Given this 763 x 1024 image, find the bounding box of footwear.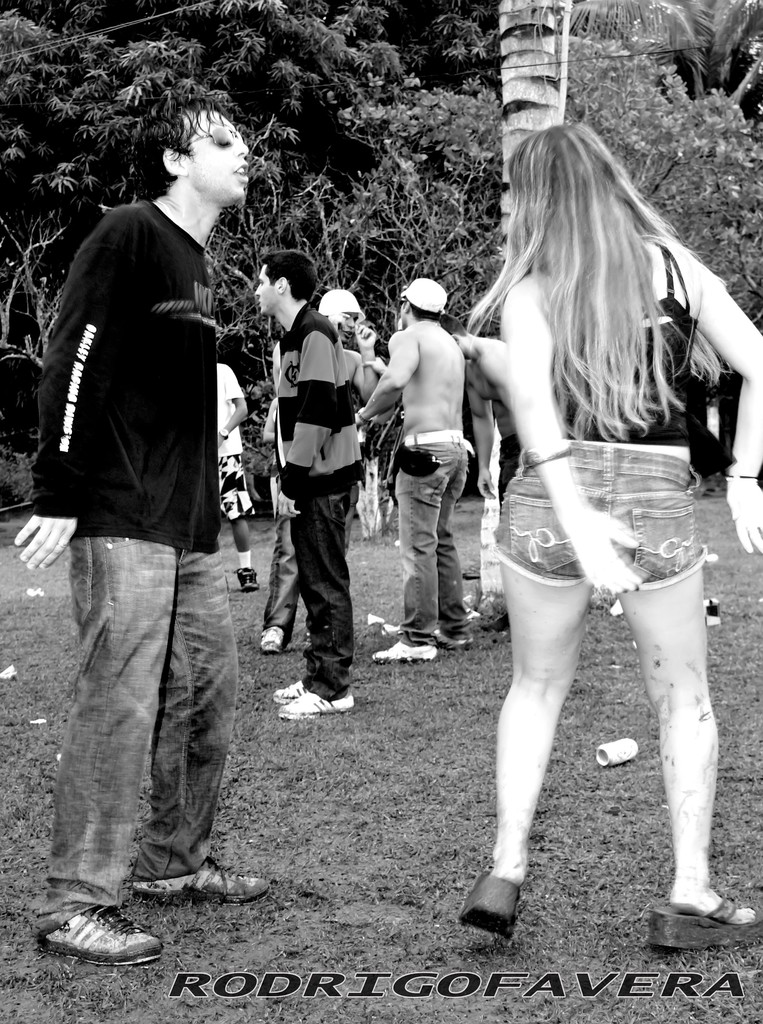
124 856 264 906.
